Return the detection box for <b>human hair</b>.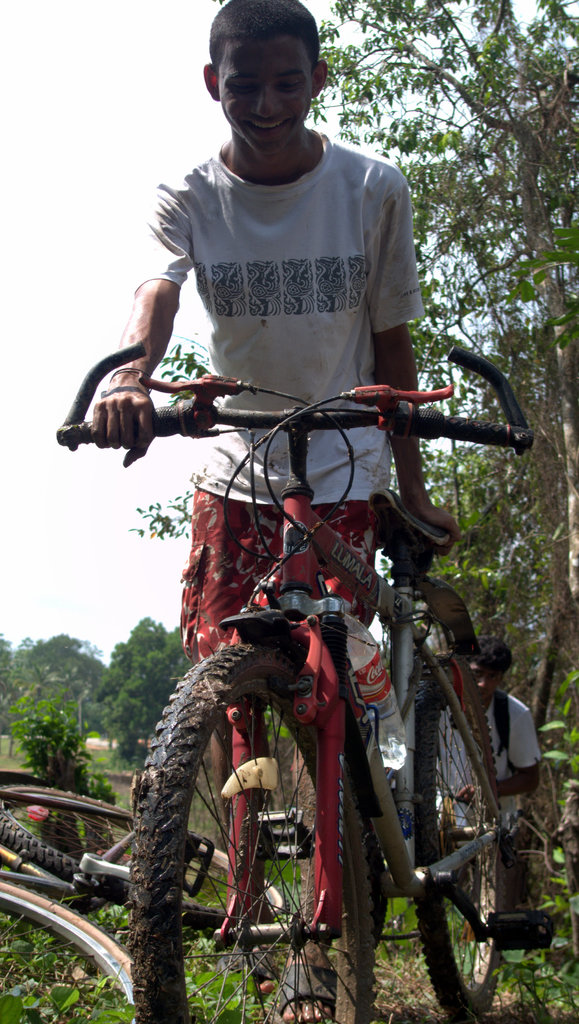
(206, 11, 305, 106).
